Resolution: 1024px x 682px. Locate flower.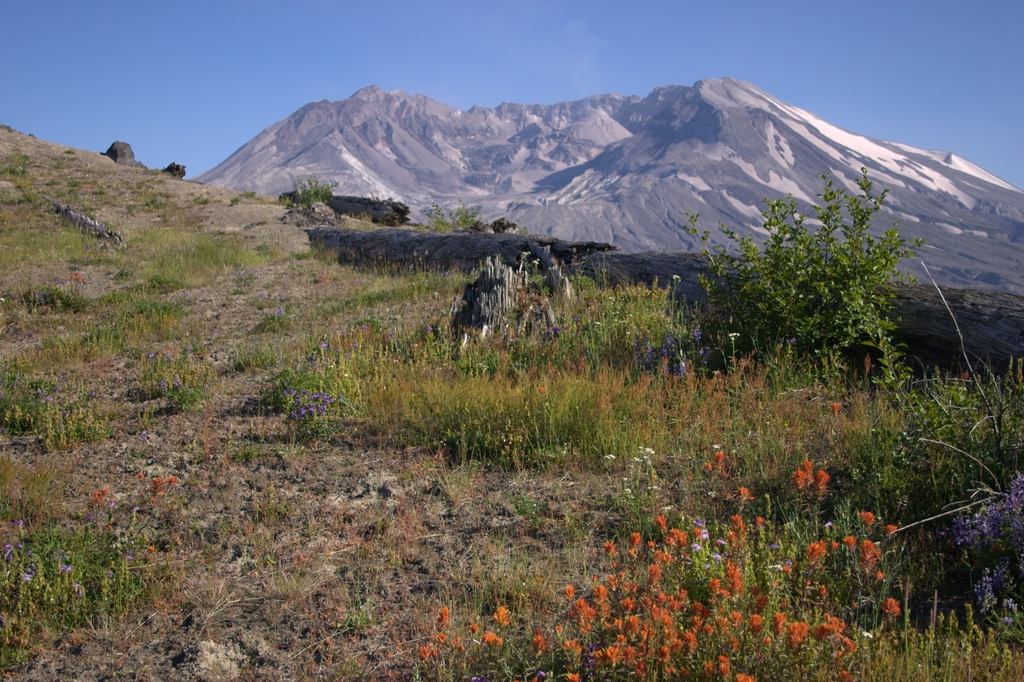
<region>492, 600, 511, 628</region>.
